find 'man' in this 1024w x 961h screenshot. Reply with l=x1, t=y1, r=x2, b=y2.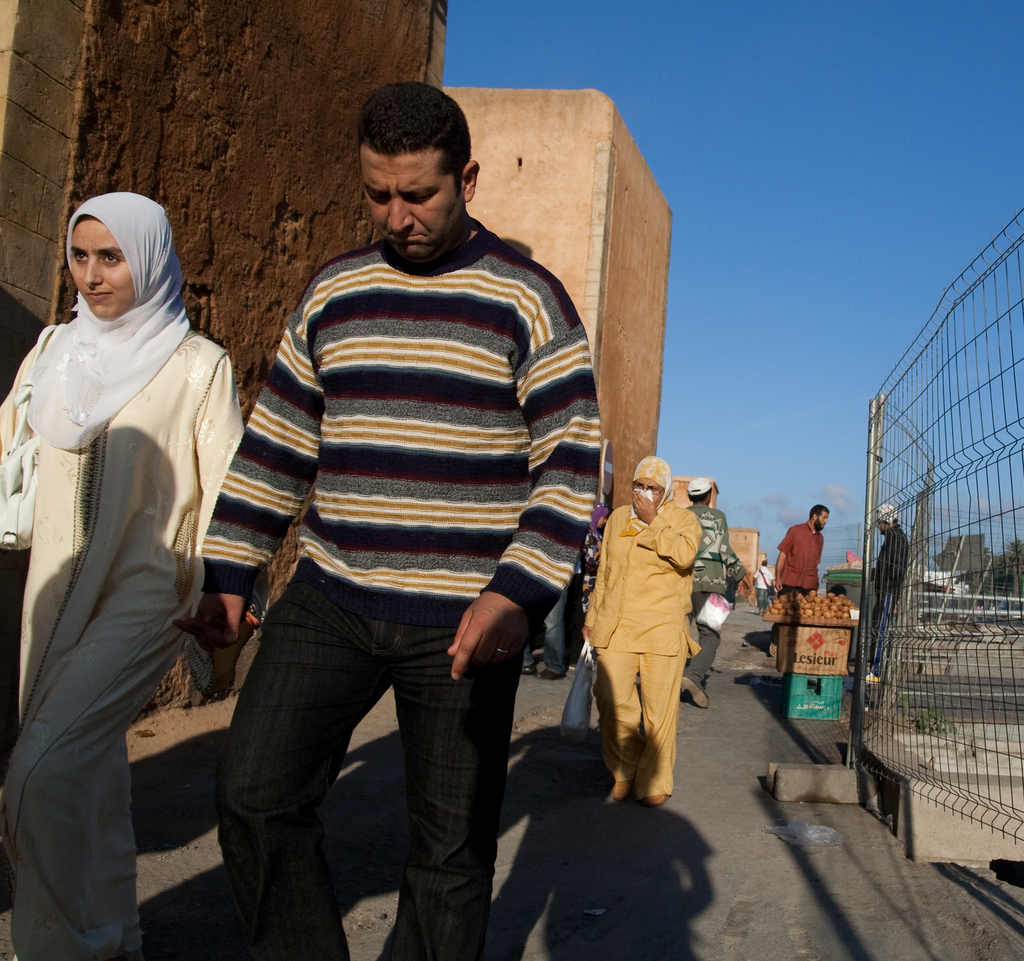
l=771, t=503, r=830, b=651.
